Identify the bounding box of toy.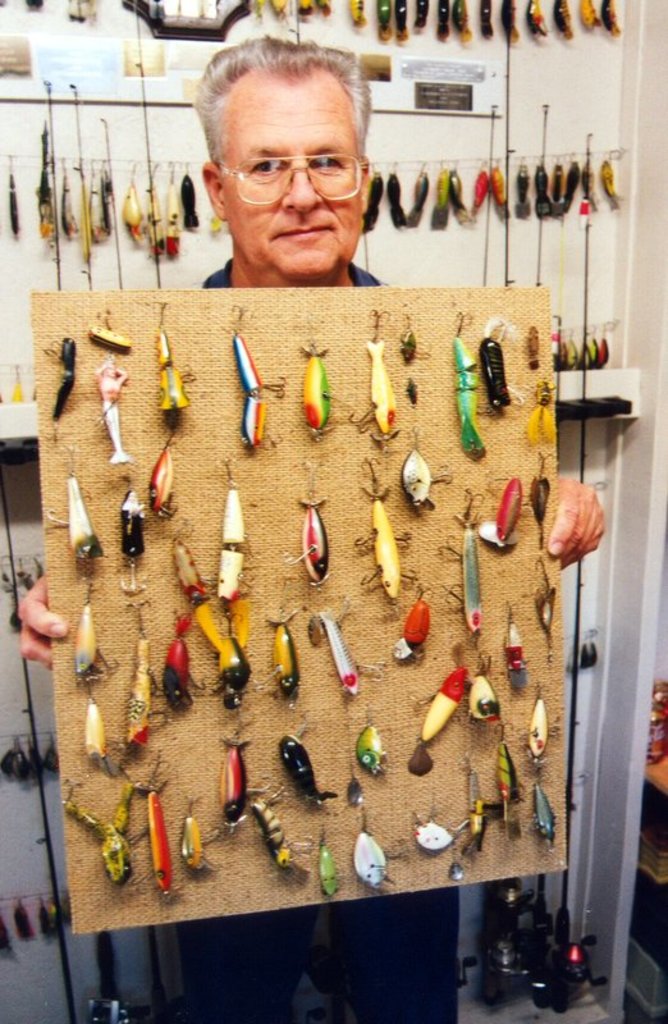
[169, 618, 198, 709].
